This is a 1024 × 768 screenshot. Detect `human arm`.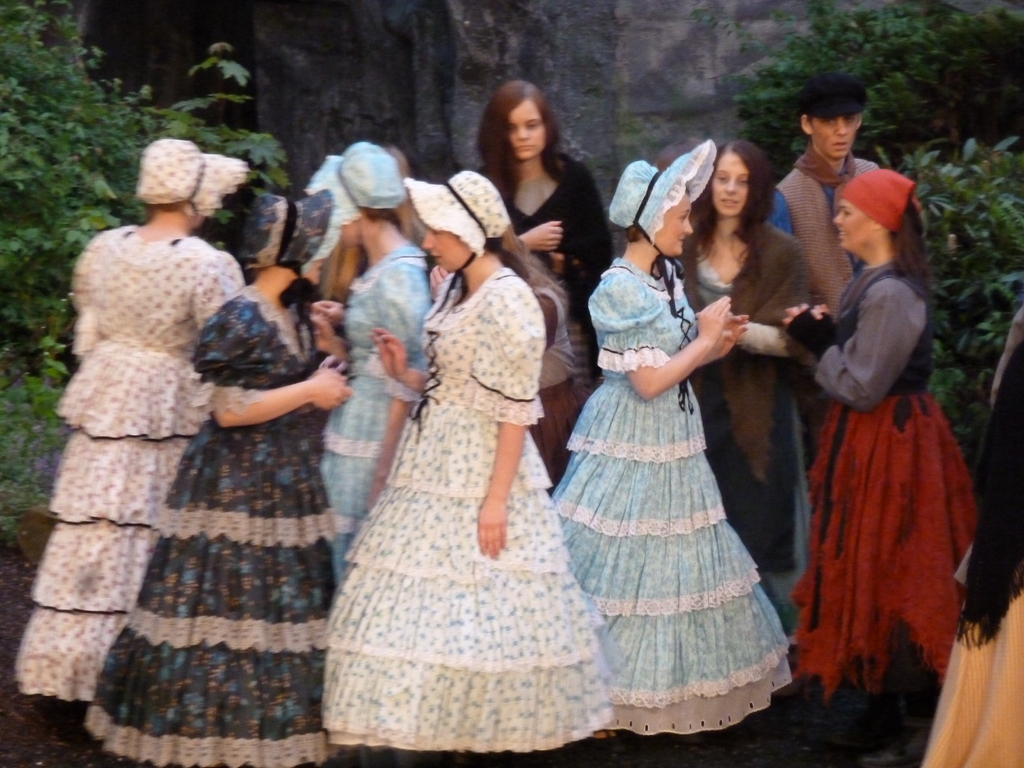
left=365, top=397, right=414, bottom=504.
